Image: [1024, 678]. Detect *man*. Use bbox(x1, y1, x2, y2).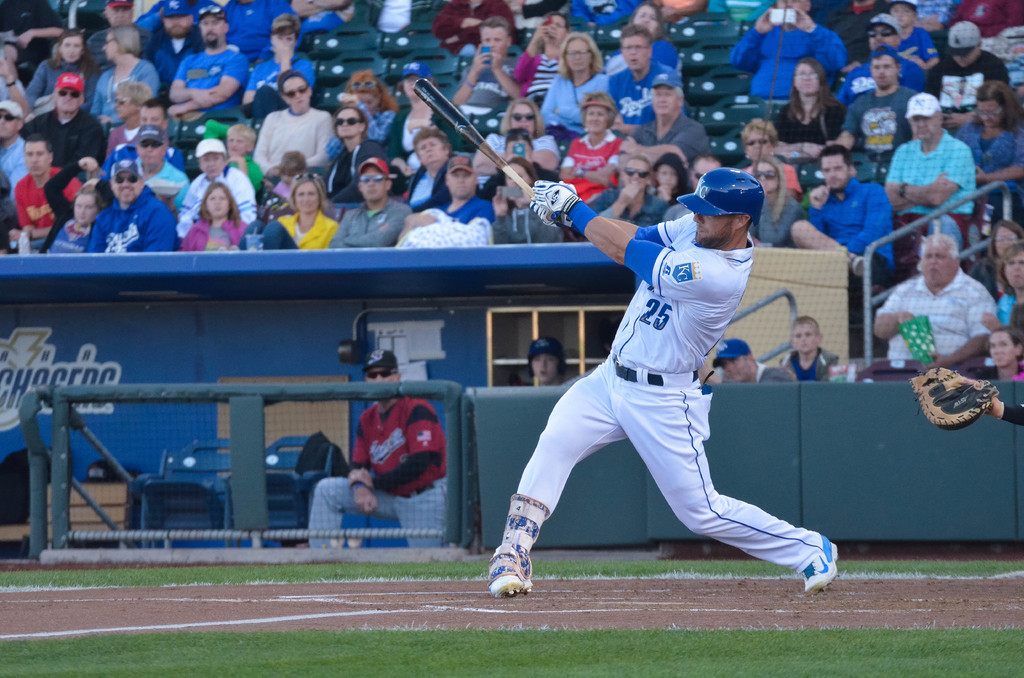
bbox(789, 145, 889, 285).
